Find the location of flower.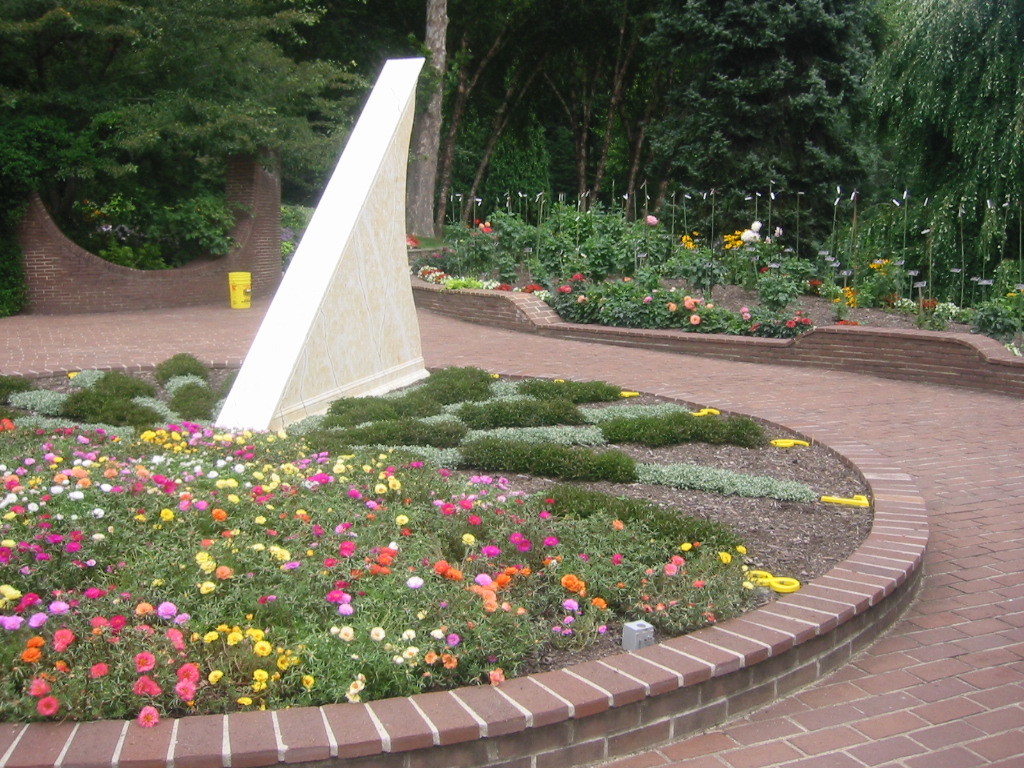
Location: bbox=(174, 676, 196, 700).
